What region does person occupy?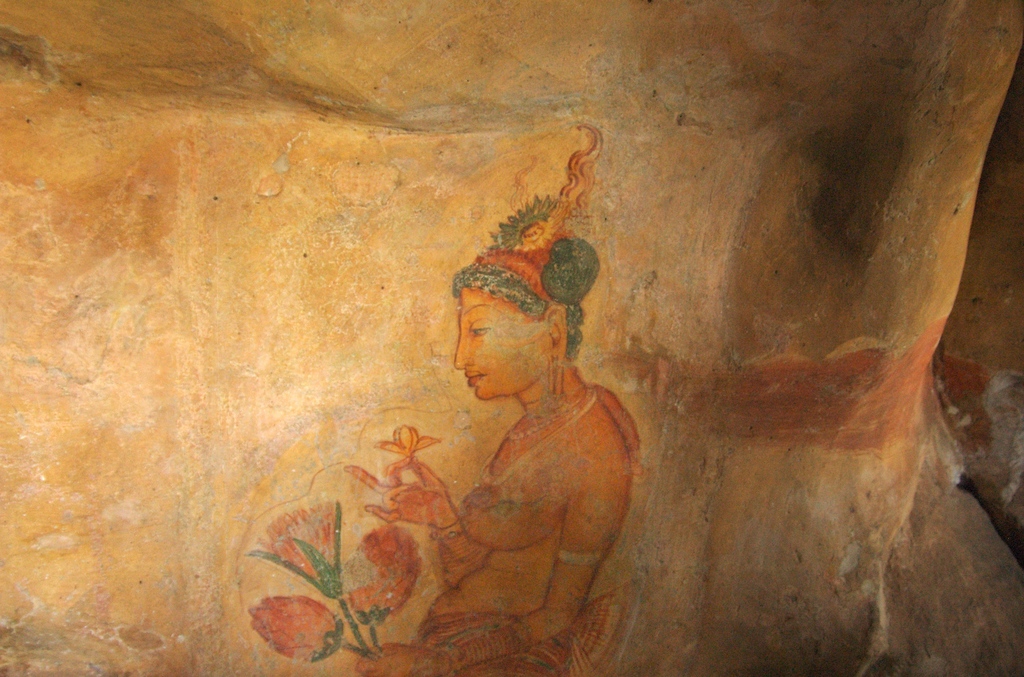
<box>342,124,641,676</box>.
